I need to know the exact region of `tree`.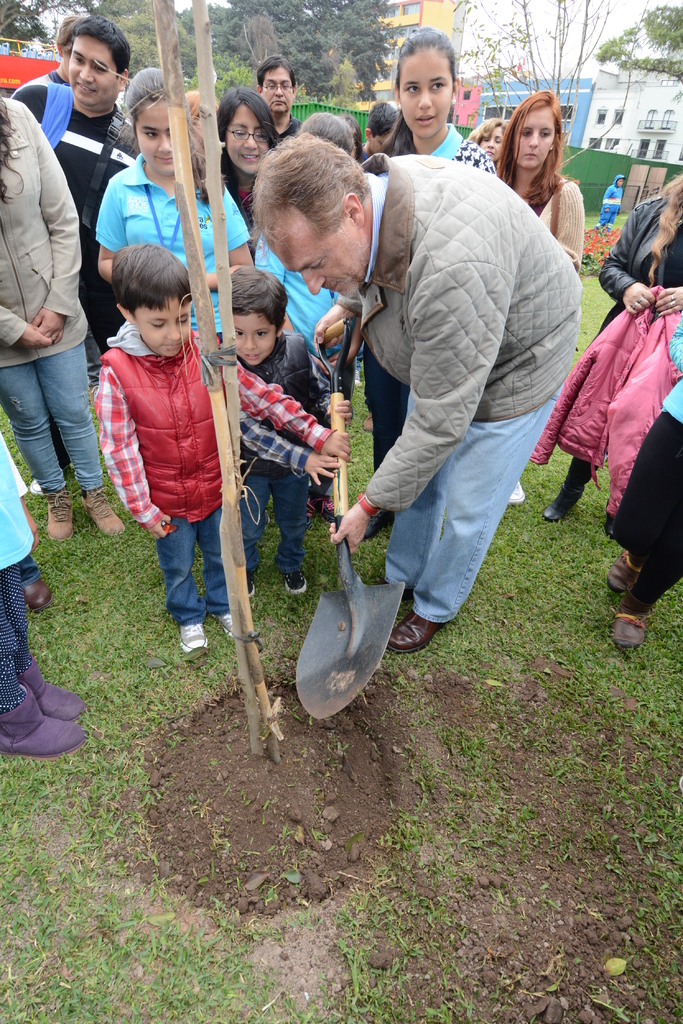
Region: box=[328, 52, 380, 124].
